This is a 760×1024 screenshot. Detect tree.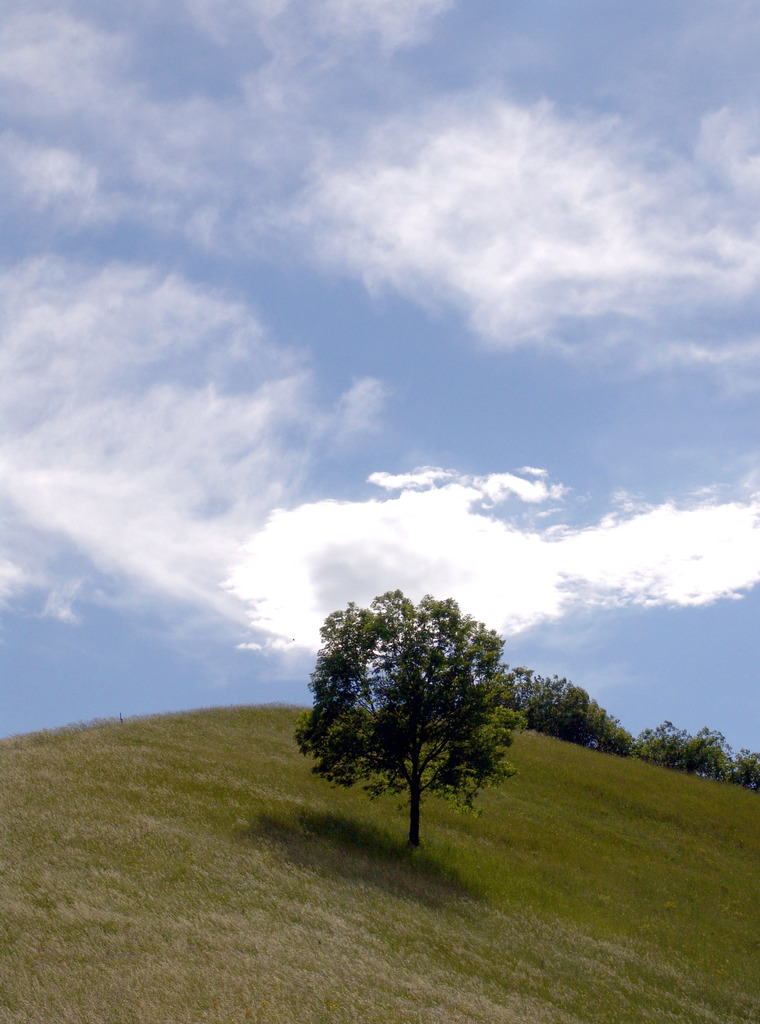
pyautogui.locateOnScreen(725, 748, 759, 792).
